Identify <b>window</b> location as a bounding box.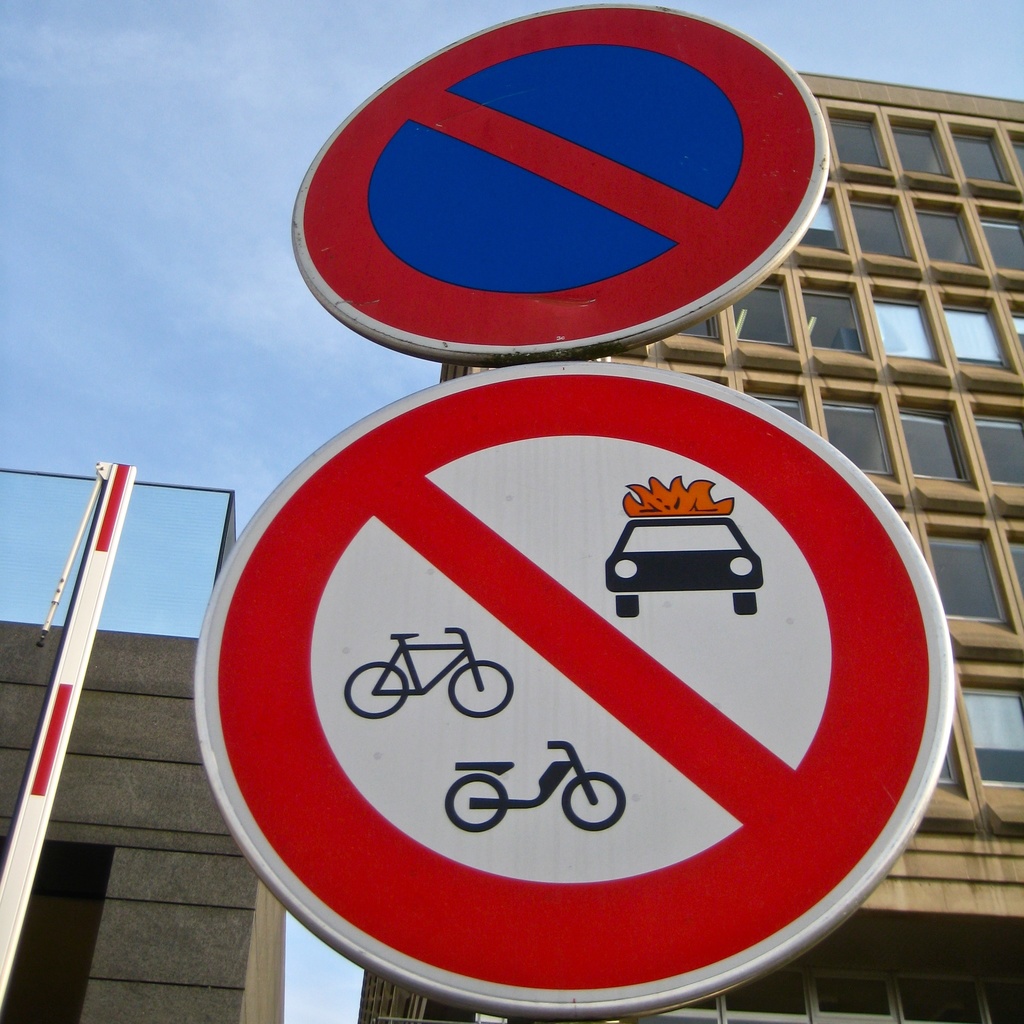
box=[971, 197, 1023, 281].
